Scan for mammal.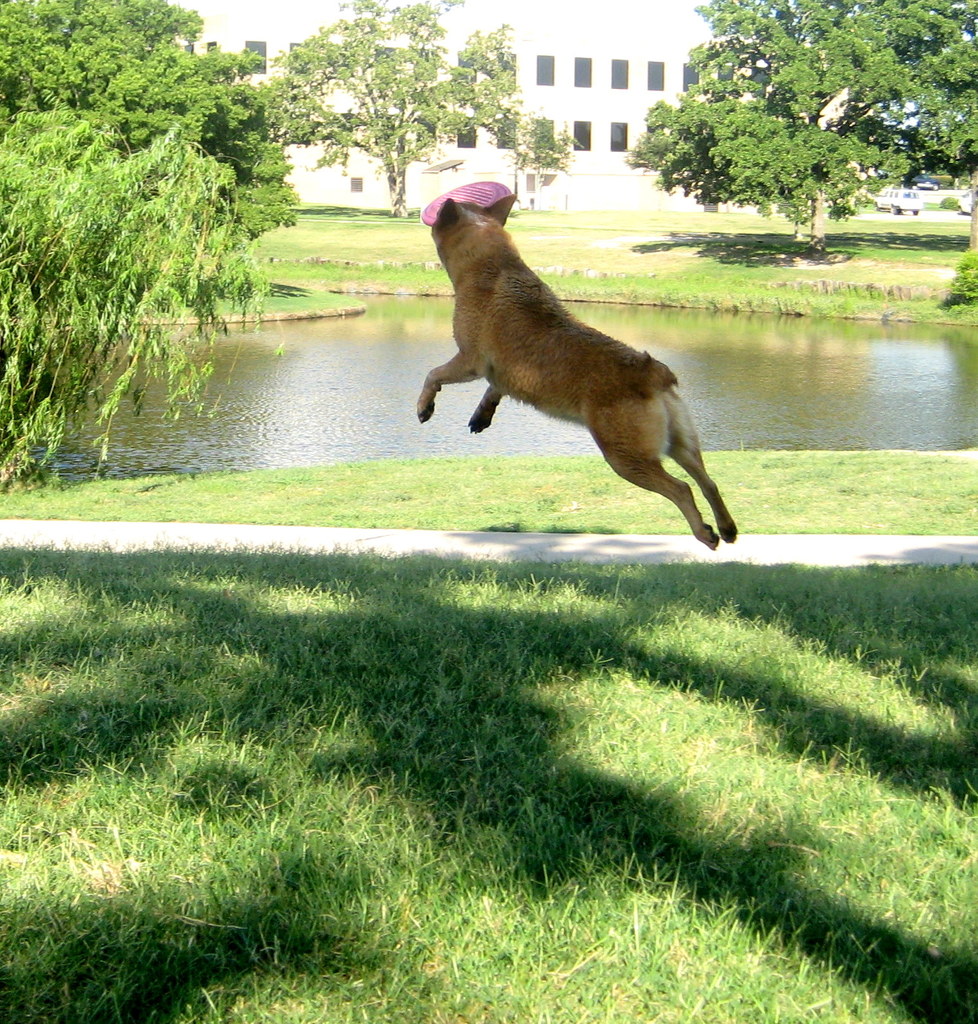
Scan result: bbox(413, 197, 718, 479).
